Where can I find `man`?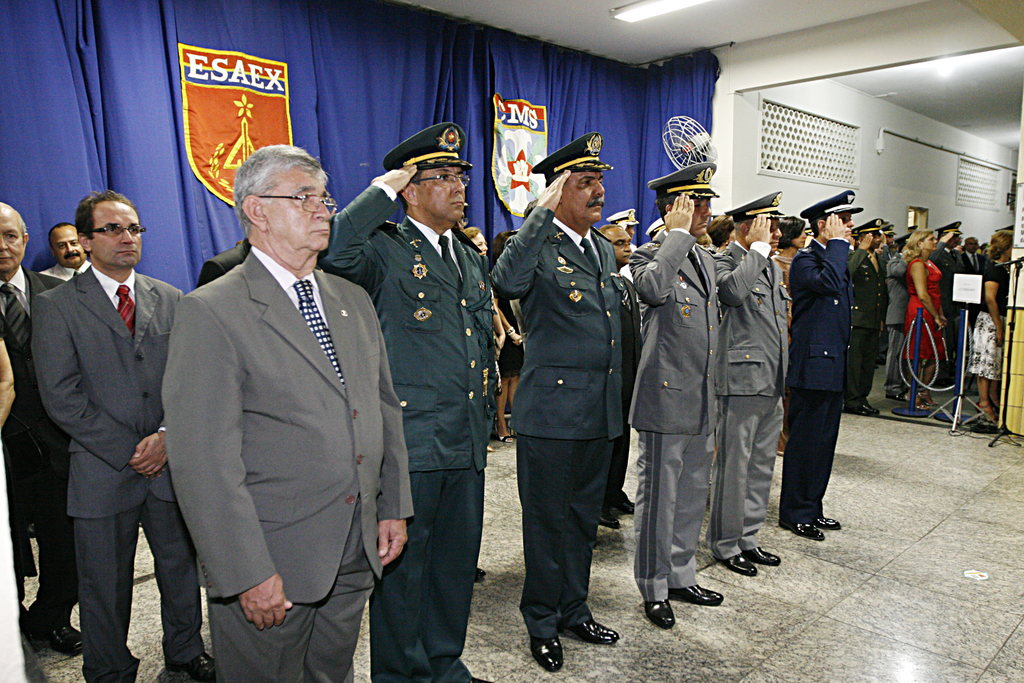
You can find it at box=[317, 122, 500, 682].
